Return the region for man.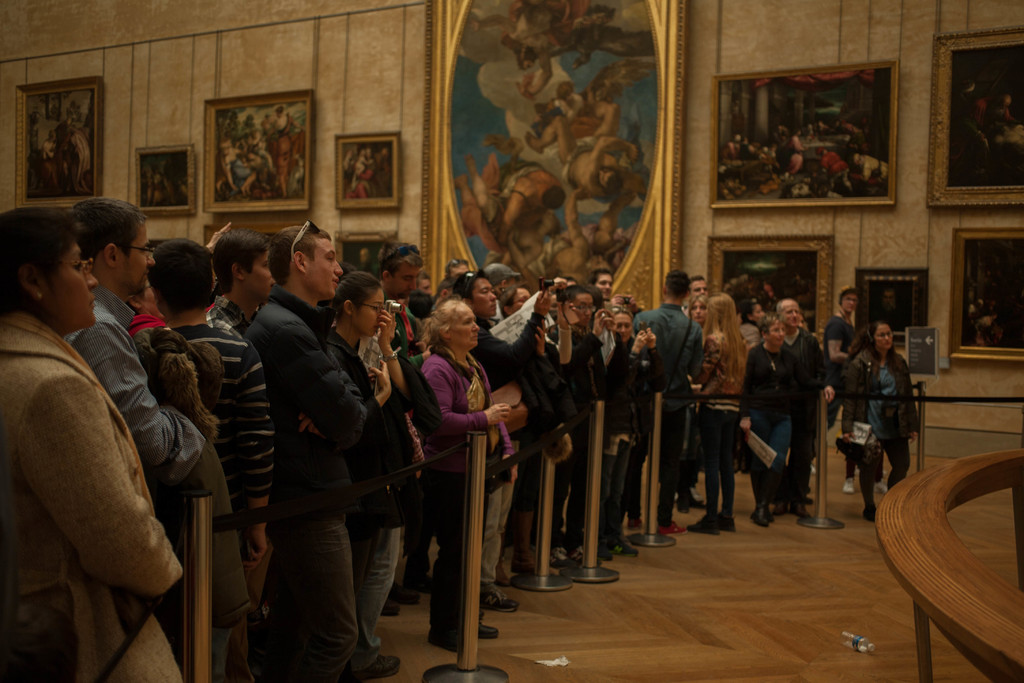
454:152:557:267.
